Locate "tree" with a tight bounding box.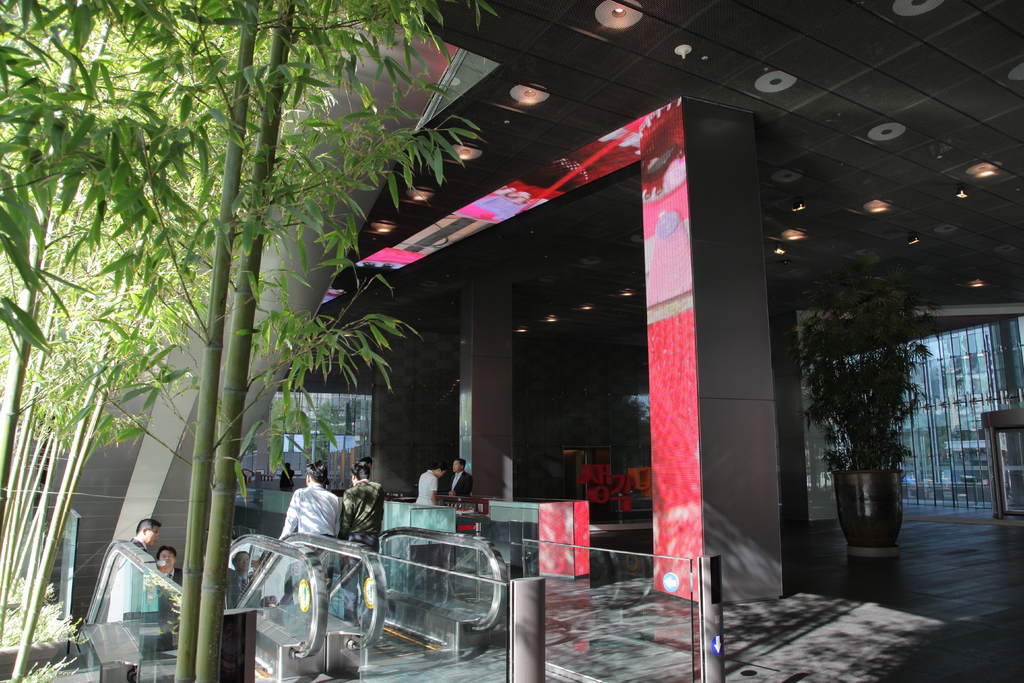
{"x1": 0, "y1": 0, "x2": 495, "y2": 680}.
